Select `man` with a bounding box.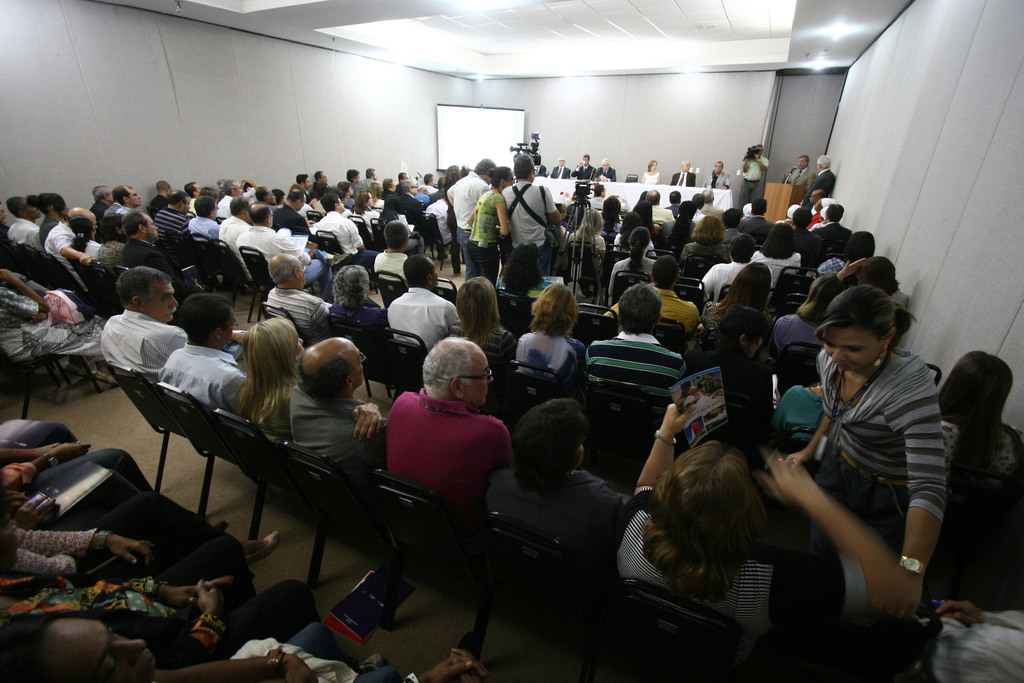
[left=285, top=336, right=394, bottom=479].
